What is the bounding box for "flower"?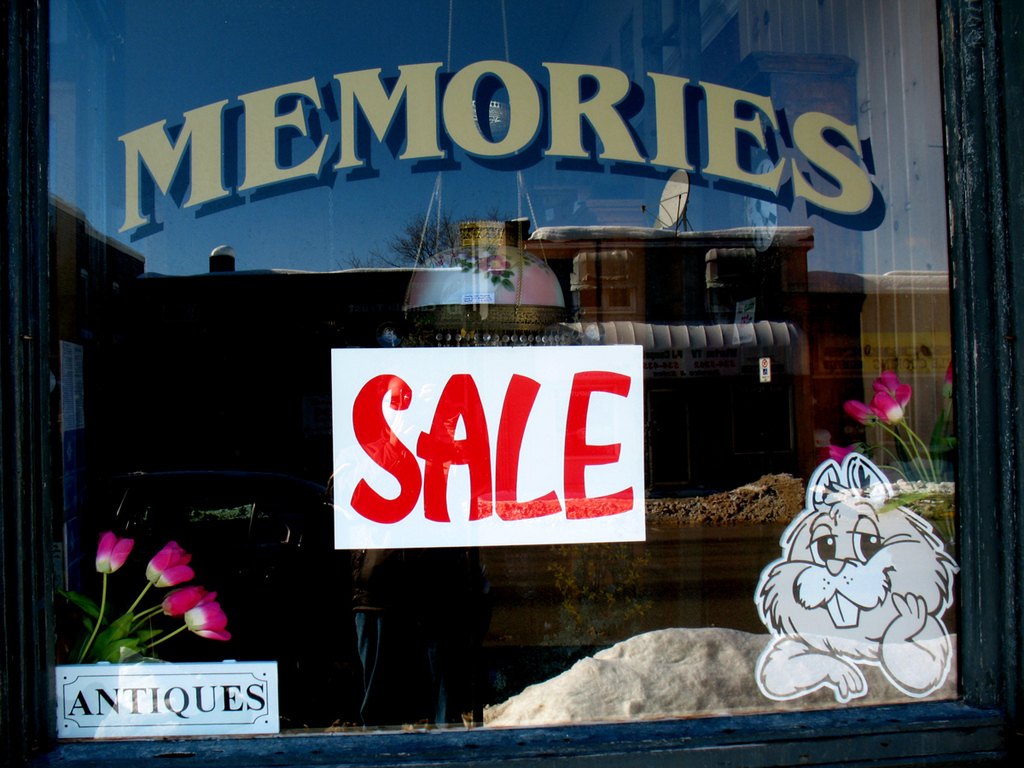
l=179, t=602, r=233, b=643.
